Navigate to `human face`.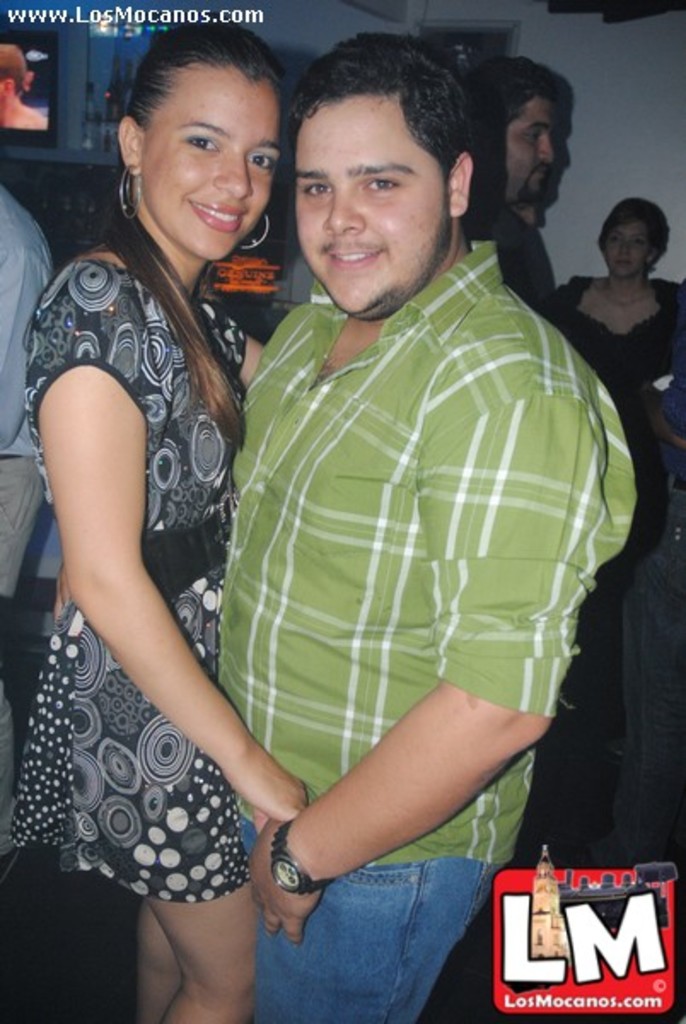
Navigation target: 294/90/447/321.
